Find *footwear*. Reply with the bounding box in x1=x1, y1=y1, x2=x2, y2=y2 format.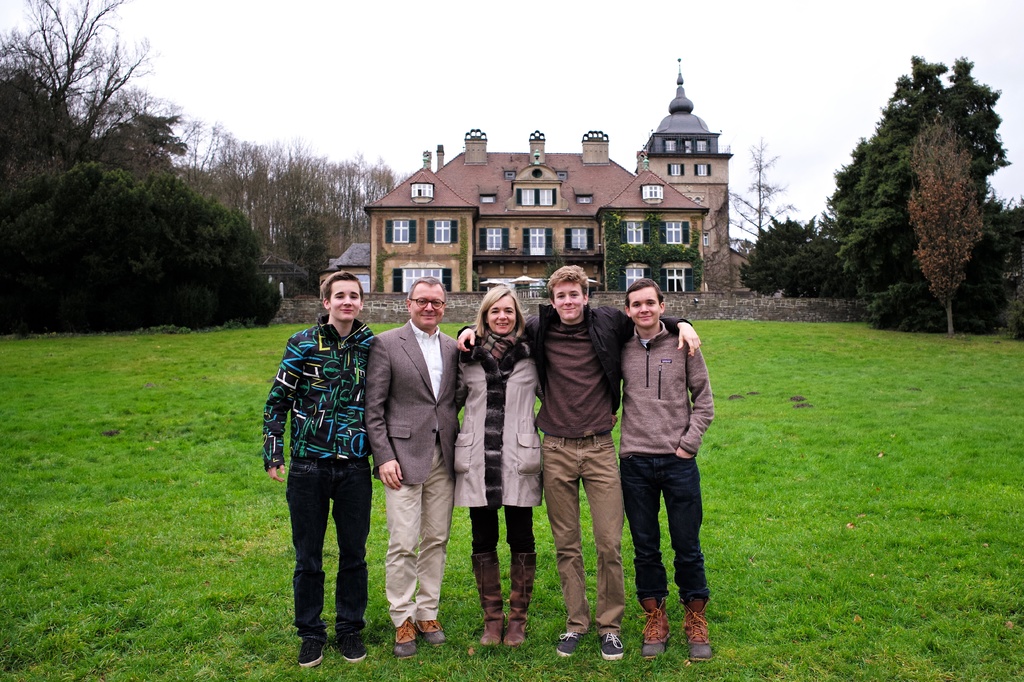
x1=599, y1=631, x2=628, y2=662.
